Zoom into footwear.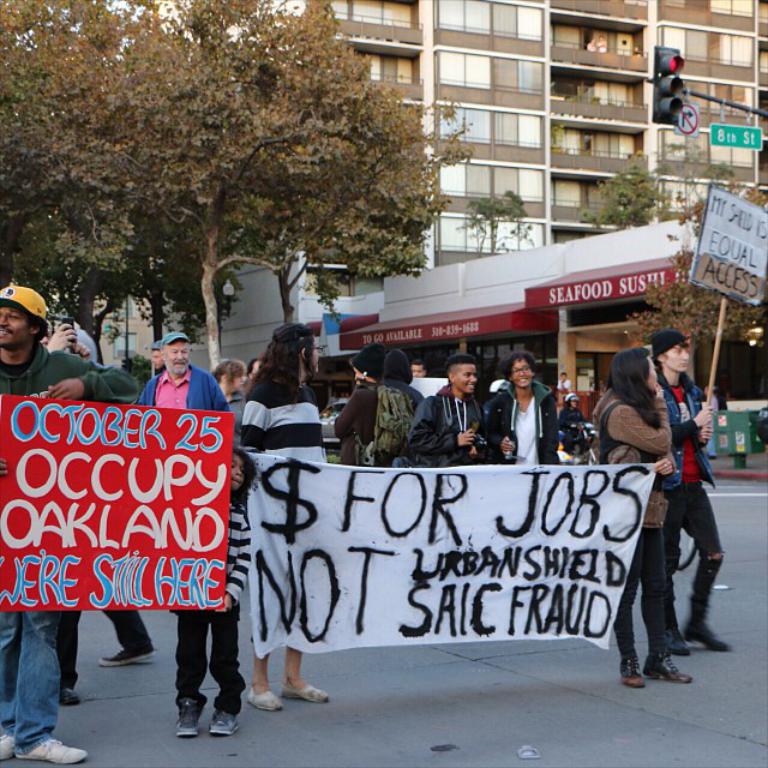
Zoom target: <box>641,655,690,680</box>.
